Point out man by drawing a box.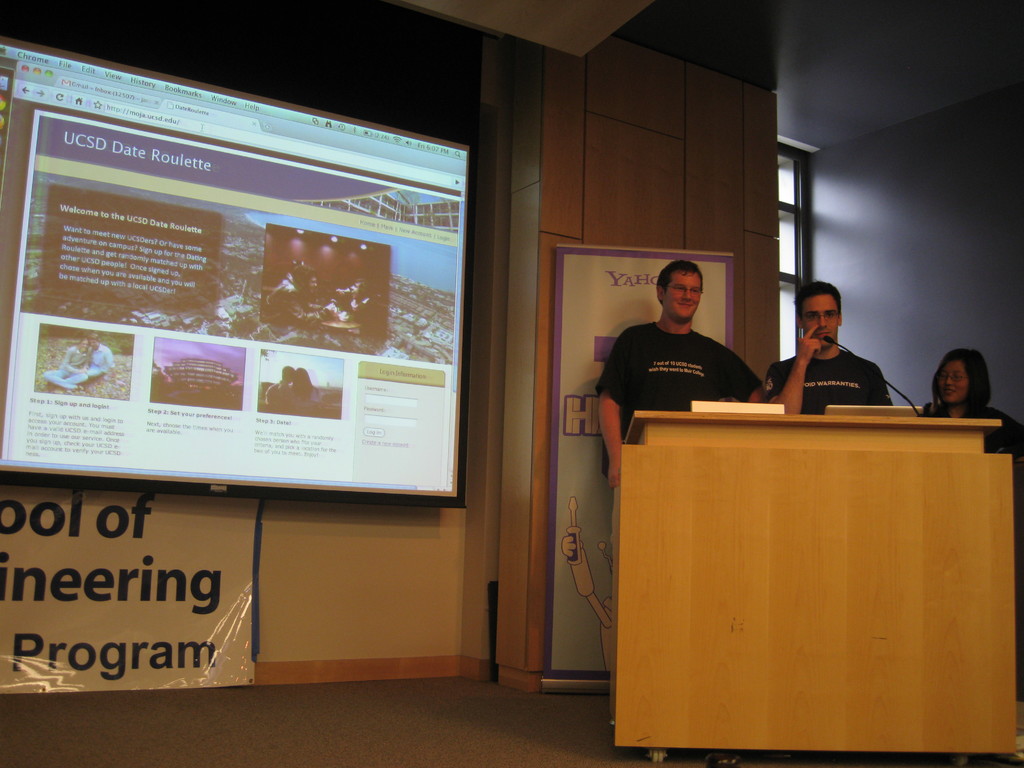
l=266, t=365, r=292, b=408.
